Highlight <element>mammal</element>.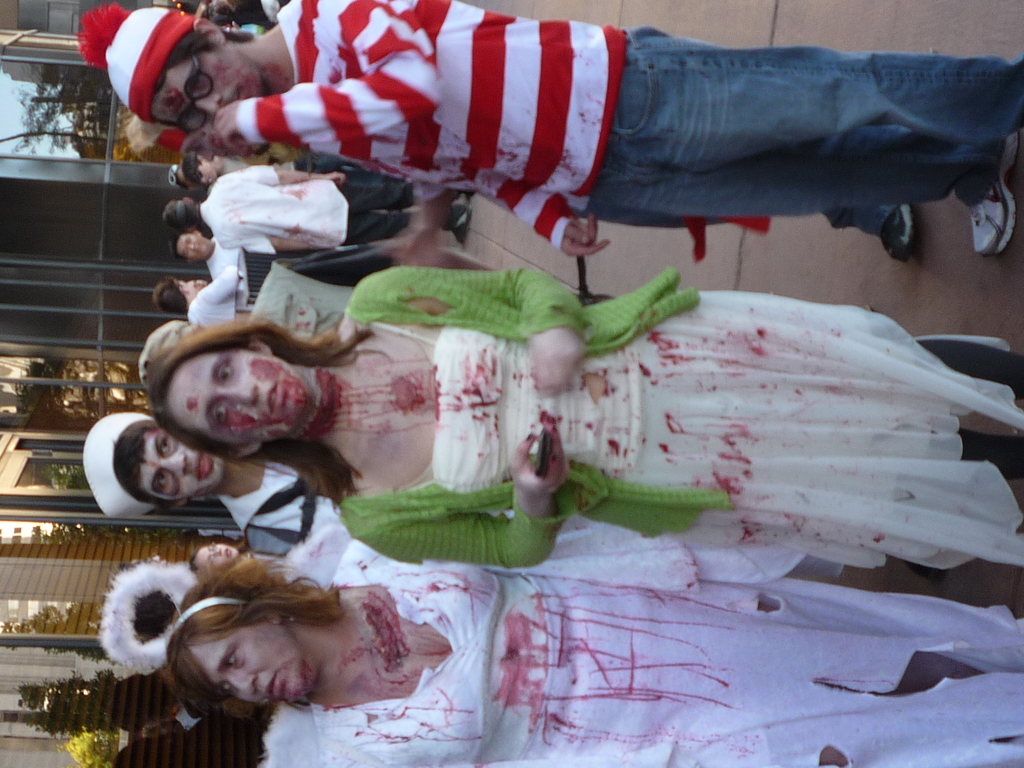
Highlighted region: <box>80,412,346,556</box>.
